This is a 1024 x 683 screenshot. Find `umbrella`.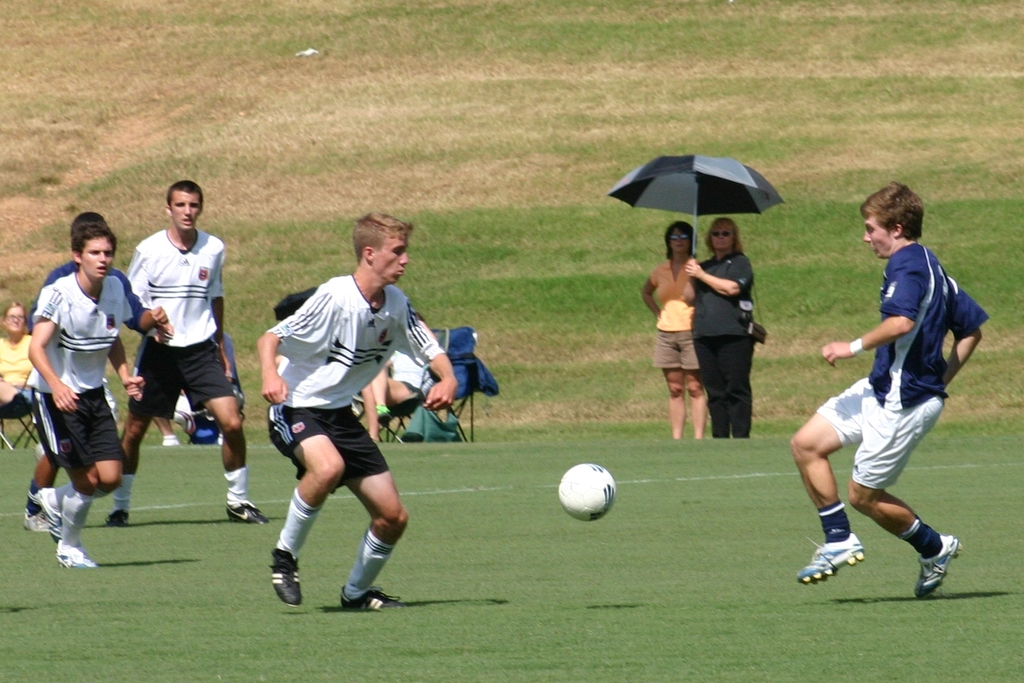
Bounding box: {"x1": 609, "y1": 154, "x2": 784, "y2": 257}.
